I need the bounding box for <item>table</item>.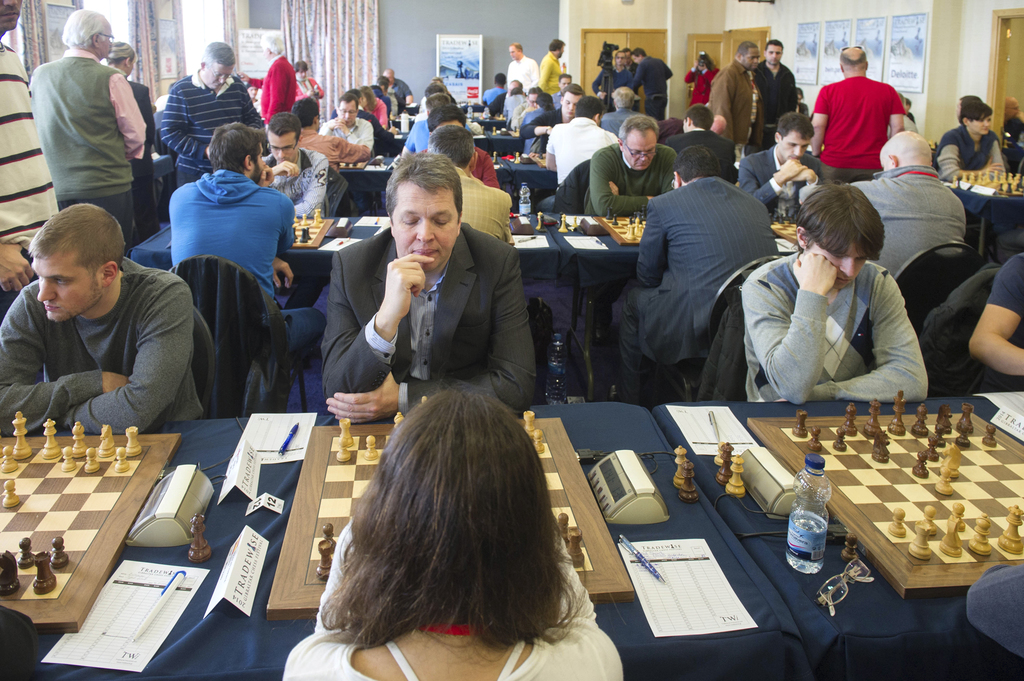
Here it is: 0:406:813:680.
